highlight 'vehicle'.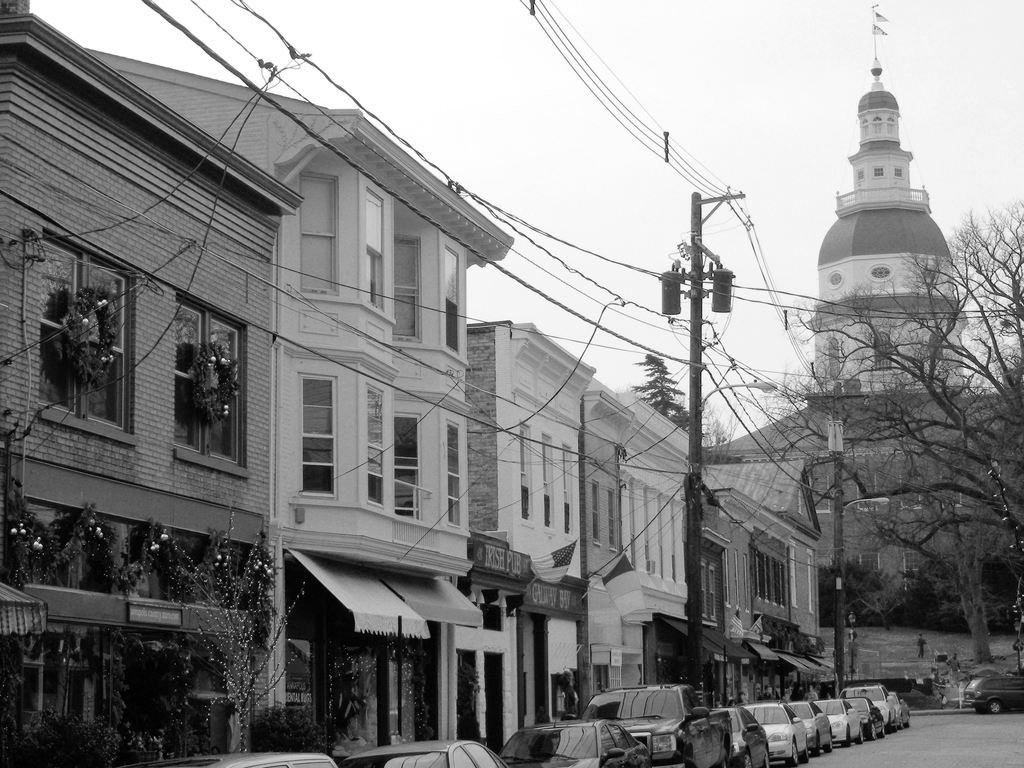
Highlighted region: 723,709,774,767.
